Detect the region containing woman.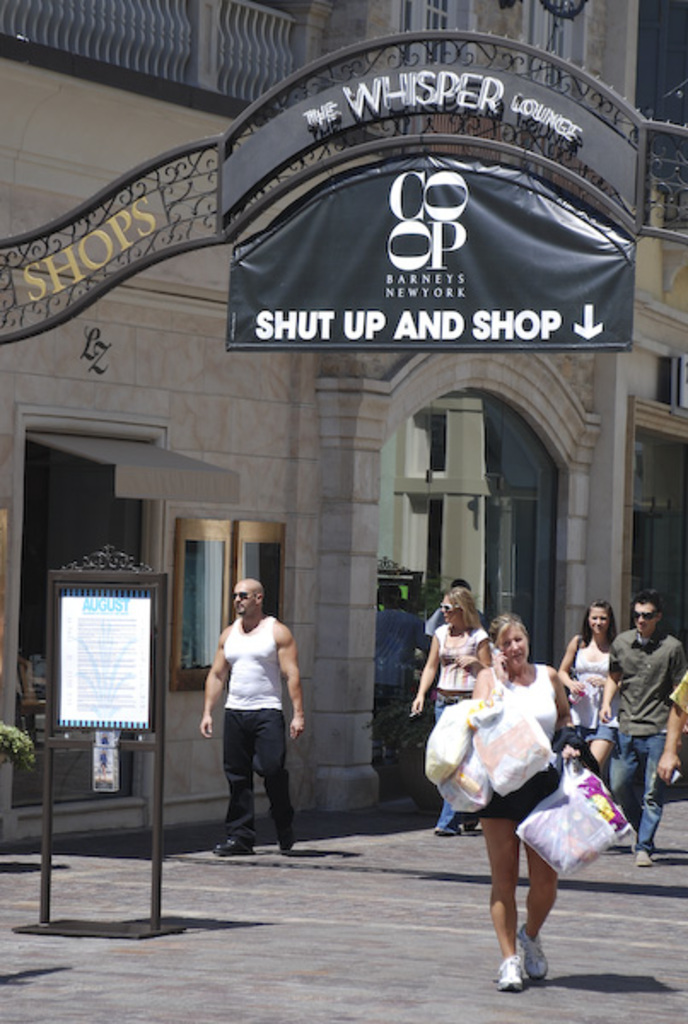
l=541, t=602, r=618, b=782.
